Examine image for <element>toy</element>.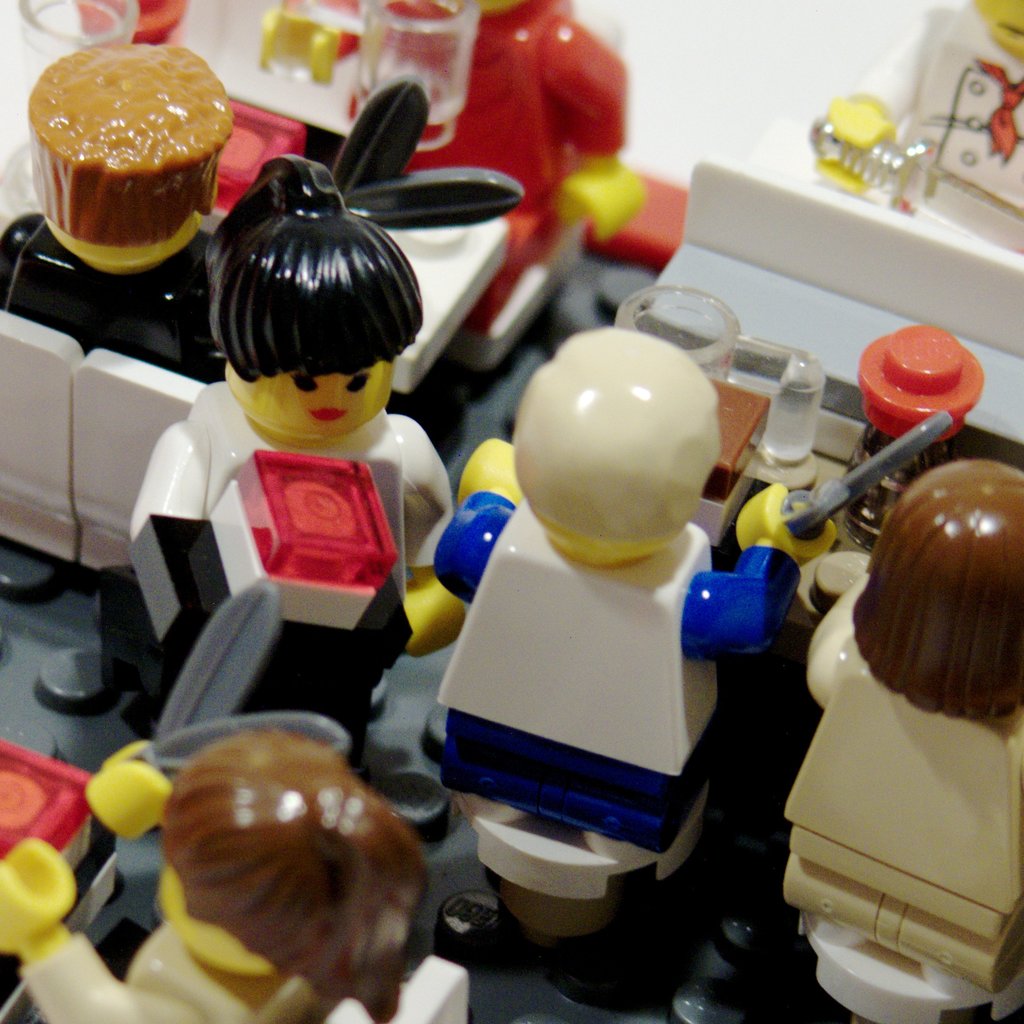
Examination result: 0,713,462,1023.
